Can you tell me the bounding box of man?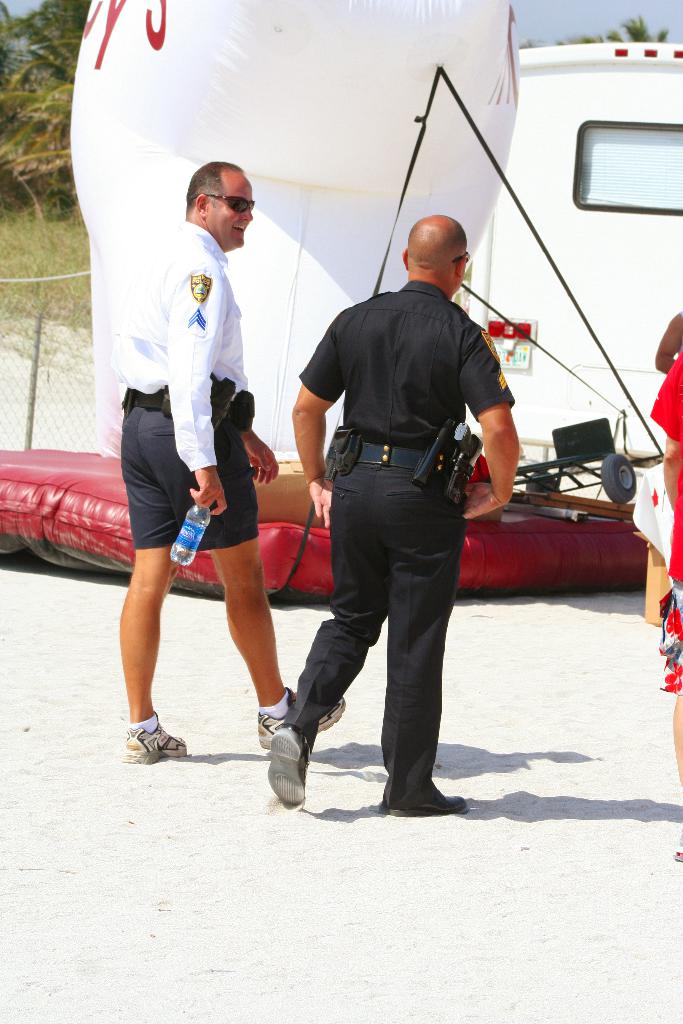
<box>279,207,514,805</box>.
